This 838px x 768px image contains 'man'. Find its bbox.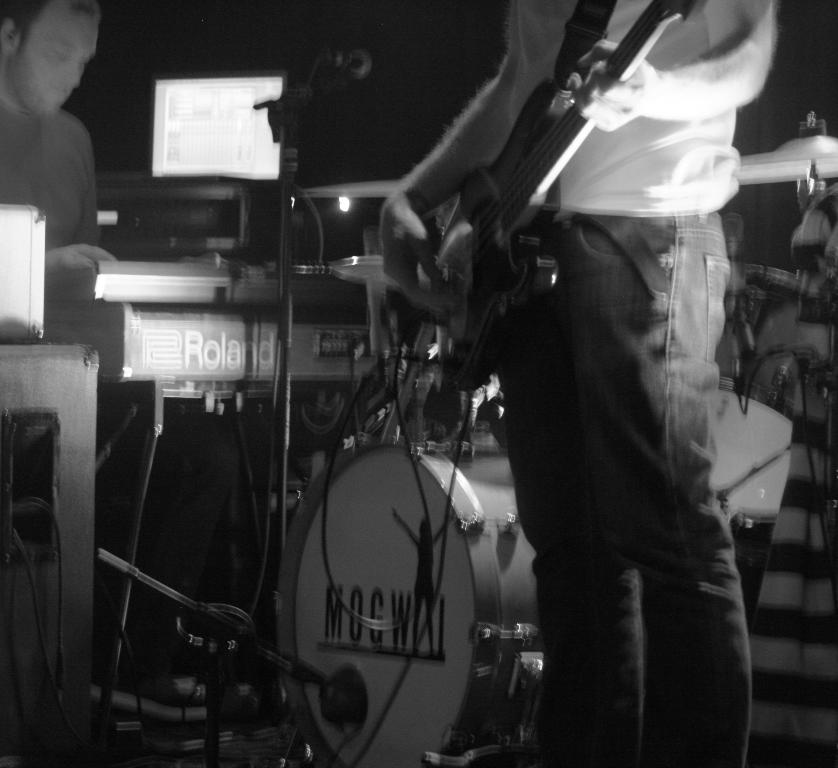
[left=0, top=0, right=115, bottom=274].
